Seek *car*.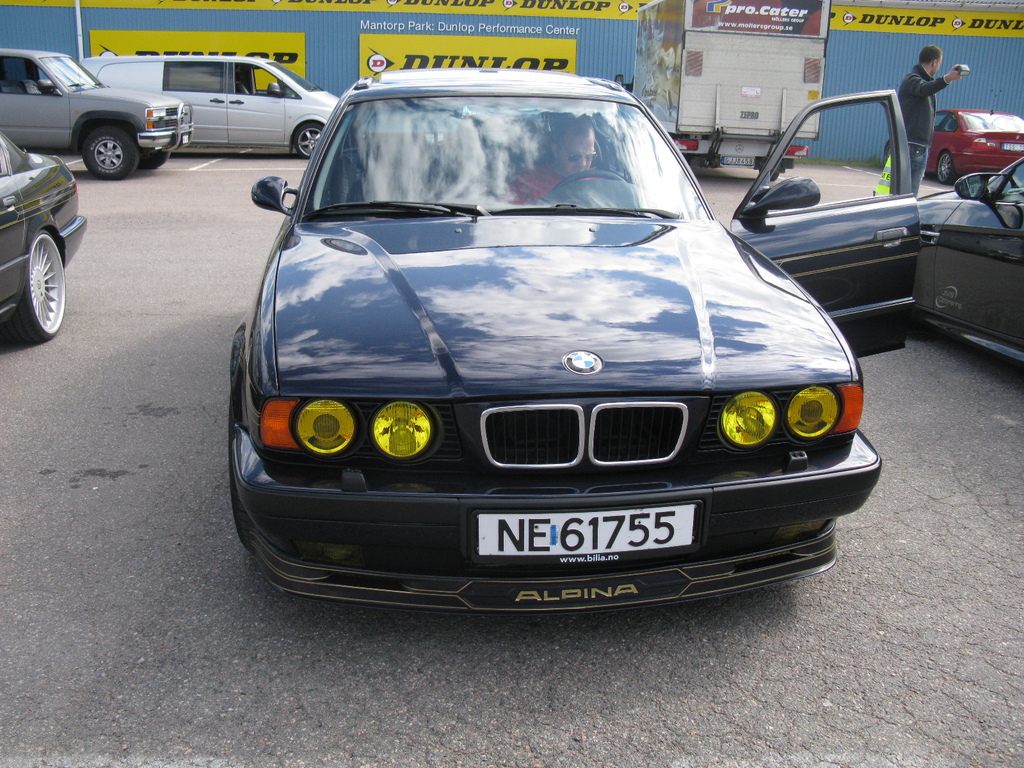
bbox=(911, 159, 1023, 362).
